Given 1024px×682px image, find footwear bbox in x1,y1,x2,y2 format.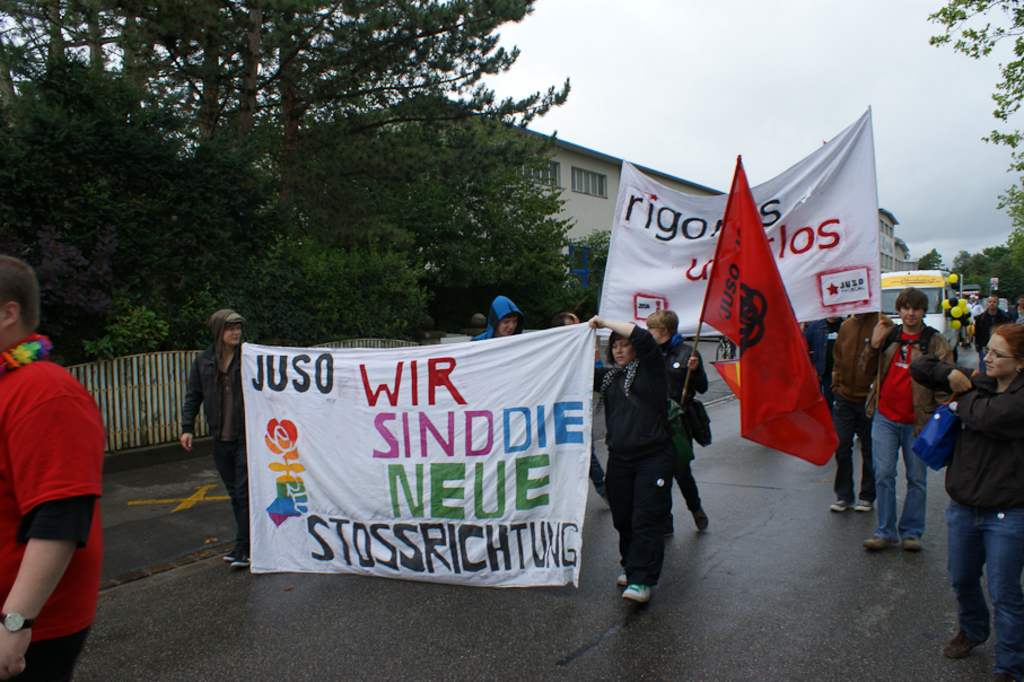
895,537,925,550.
